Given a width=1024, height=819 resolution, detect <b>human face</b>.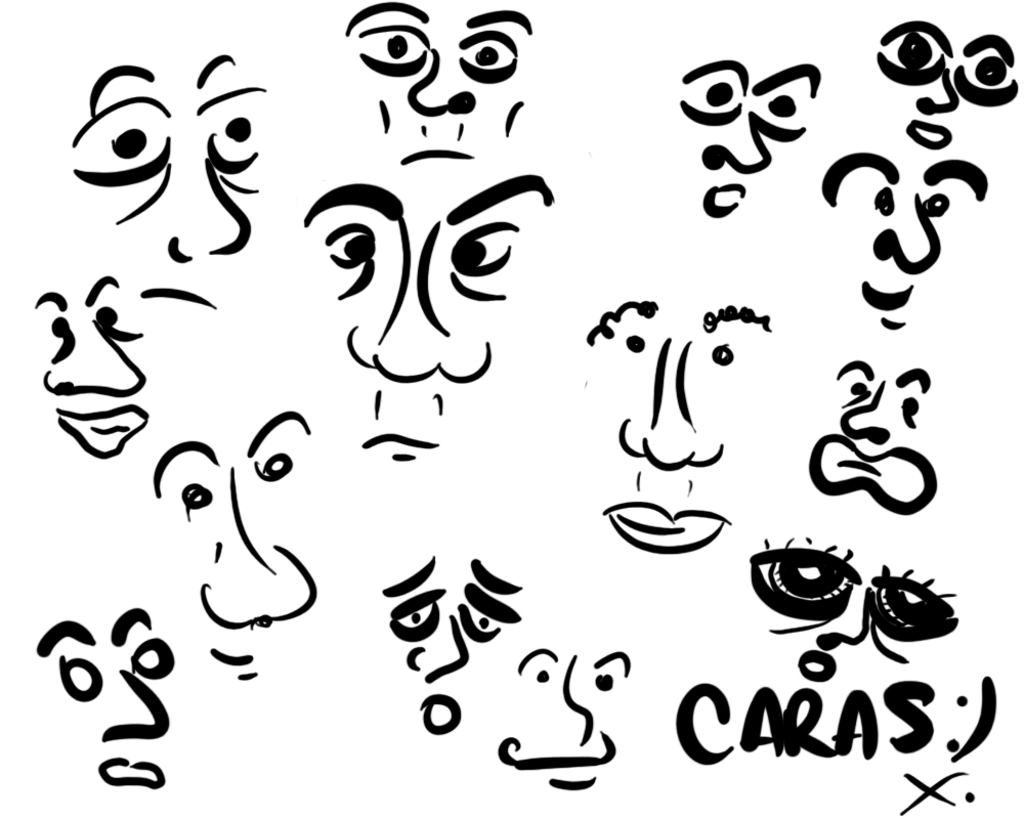
select_region(300, 174, 554, 460).
